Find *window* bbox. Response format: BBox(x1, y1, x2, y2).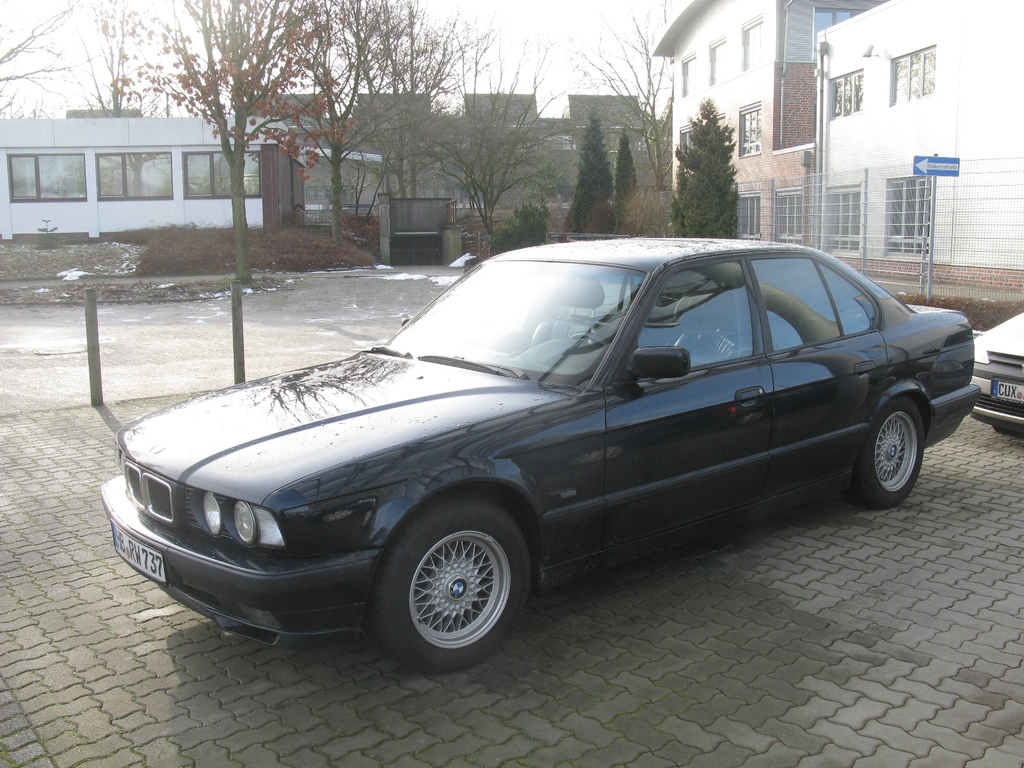
BBox(93, 150, 173, 200).
